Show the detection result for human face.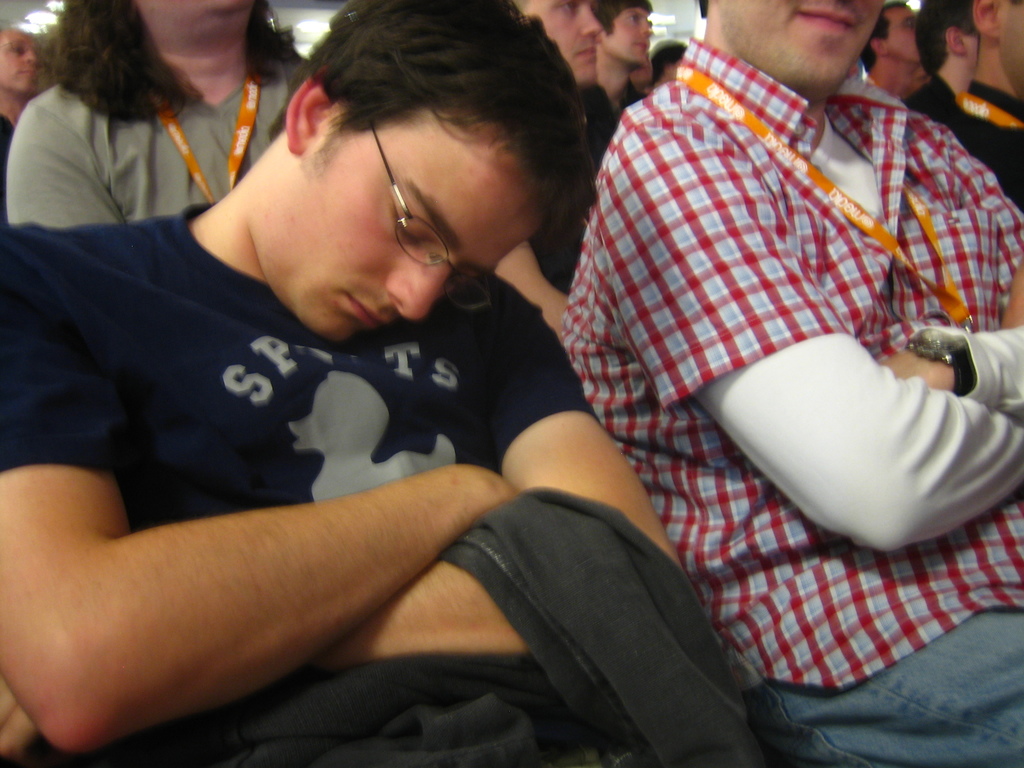
717 0 881 95.
